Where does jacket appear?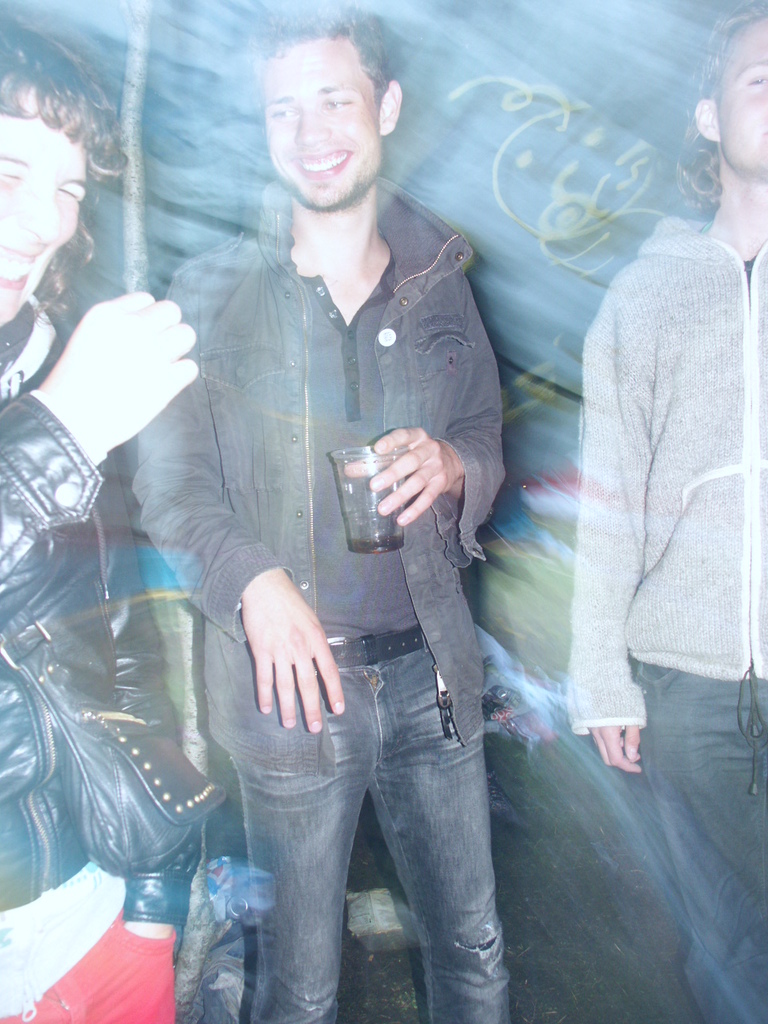
Appears at [0,290,230,909].
